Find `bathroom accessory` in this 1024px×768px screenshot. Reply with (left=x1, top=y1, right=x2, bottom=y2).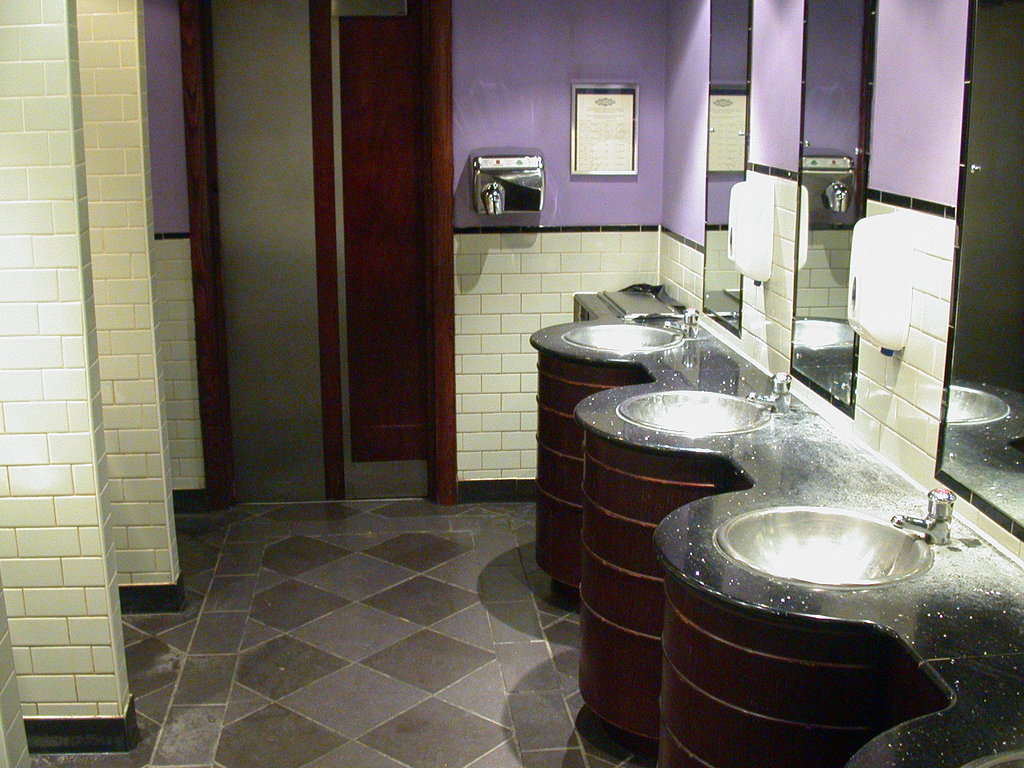
(left=649, top=487, right=953, bottom=767).
